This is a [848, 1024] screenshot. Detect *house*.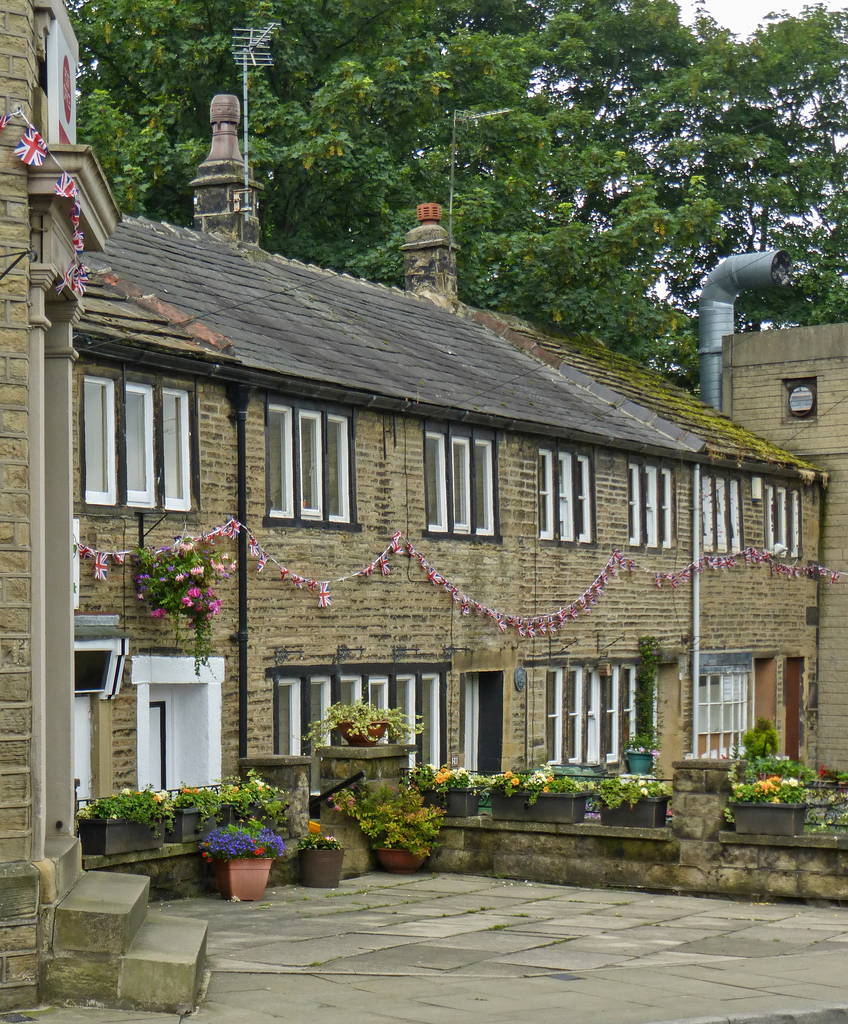
select_region(72, 195, 803, 847).
